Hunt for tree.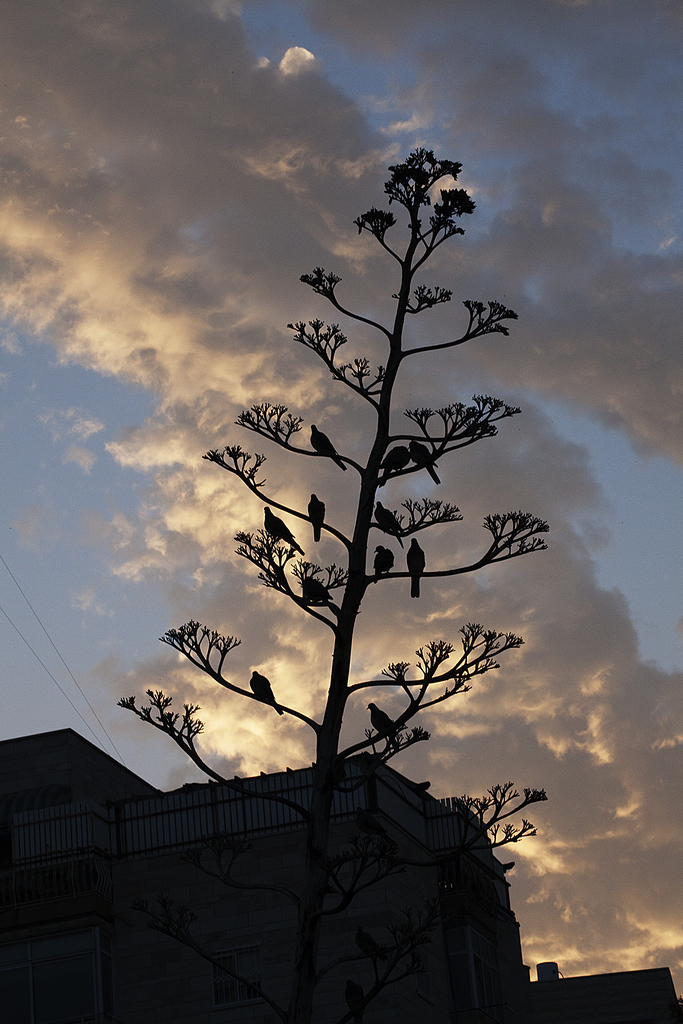
Hunted down at <bbox>104, 140, 552, 867</bbox>.
